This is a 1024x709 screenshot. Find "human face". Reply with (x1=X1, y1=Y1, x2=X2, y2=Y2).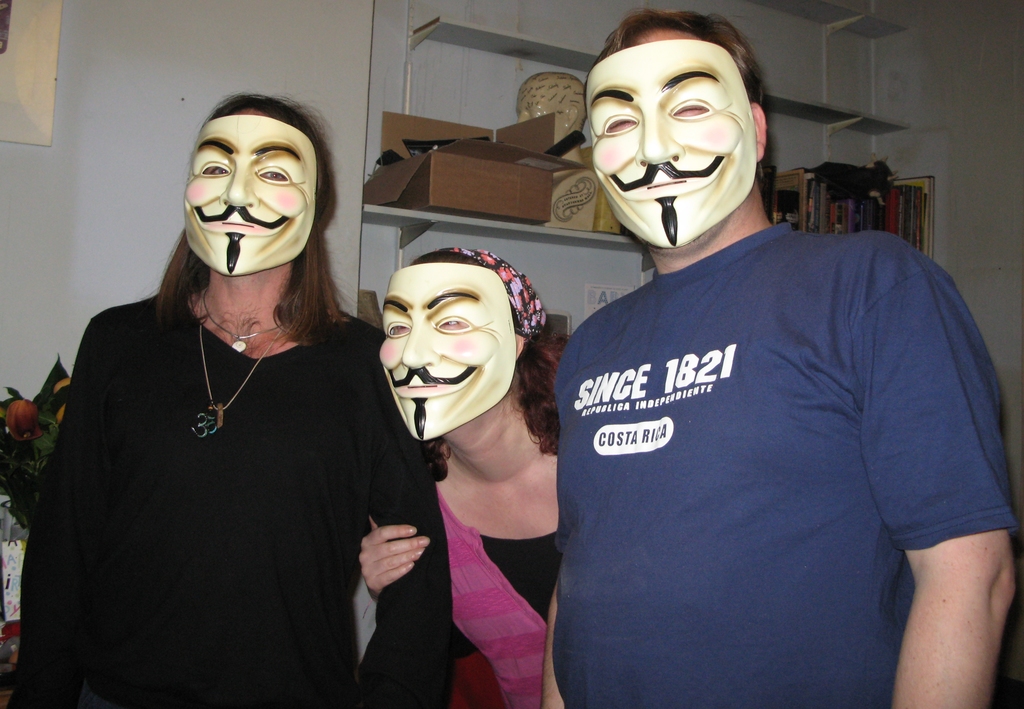
(x1=599, y1=111, x2=714, y2=139).
